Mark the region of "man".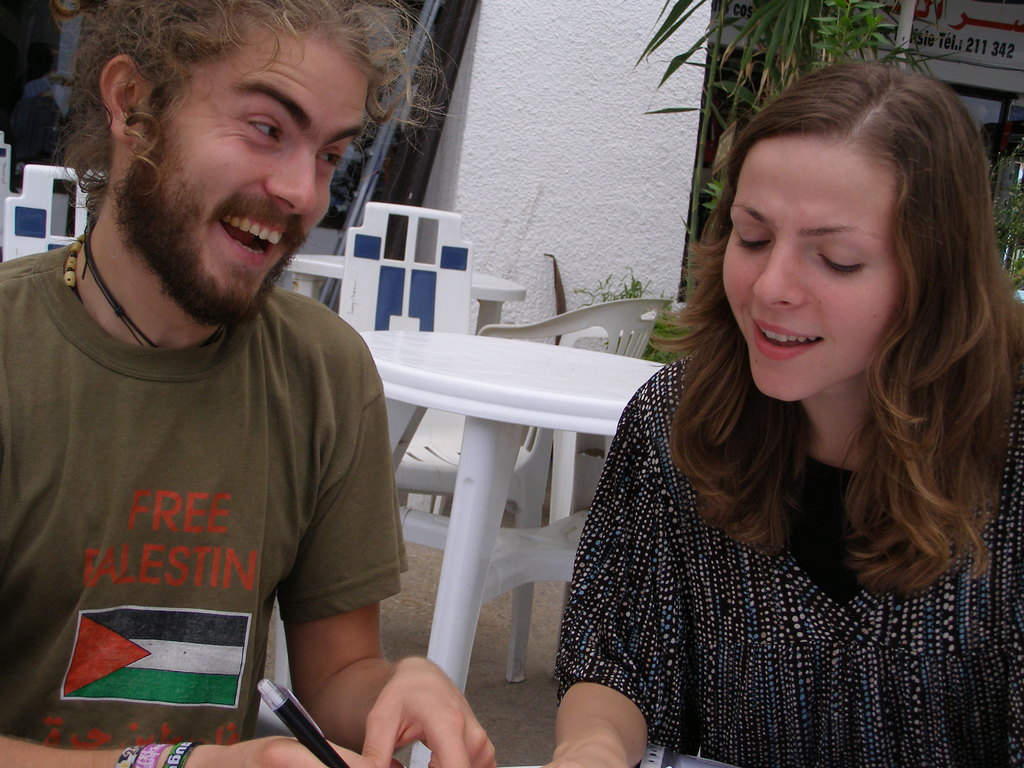
Region: 0 0 508 767.
